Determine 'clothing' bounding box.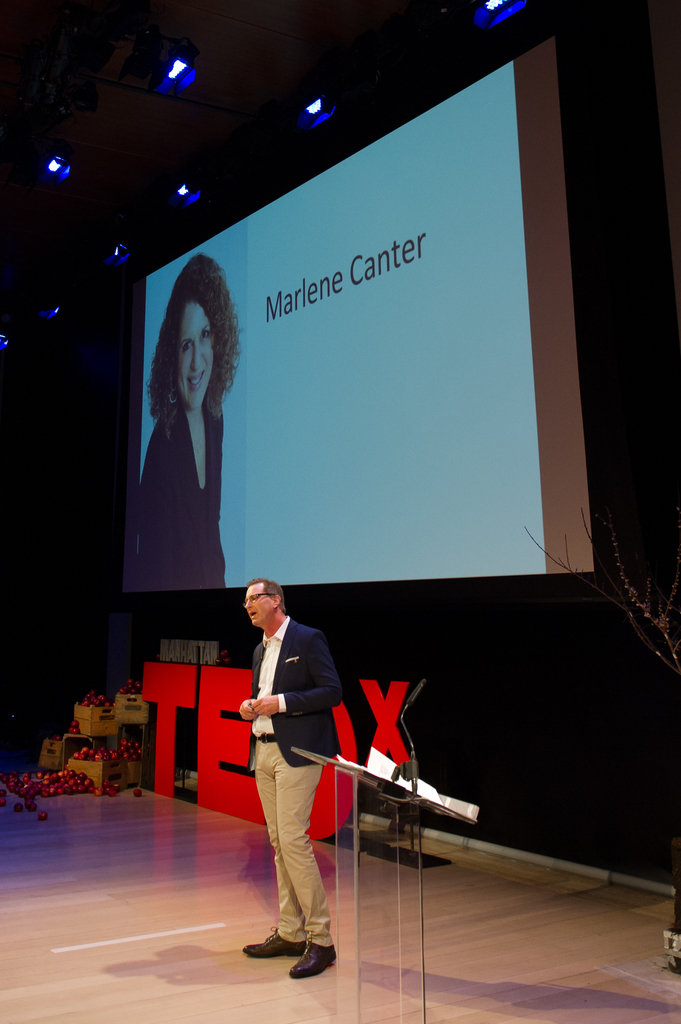
Determined: x1=235, y1=591, x2=357, y2=946.
